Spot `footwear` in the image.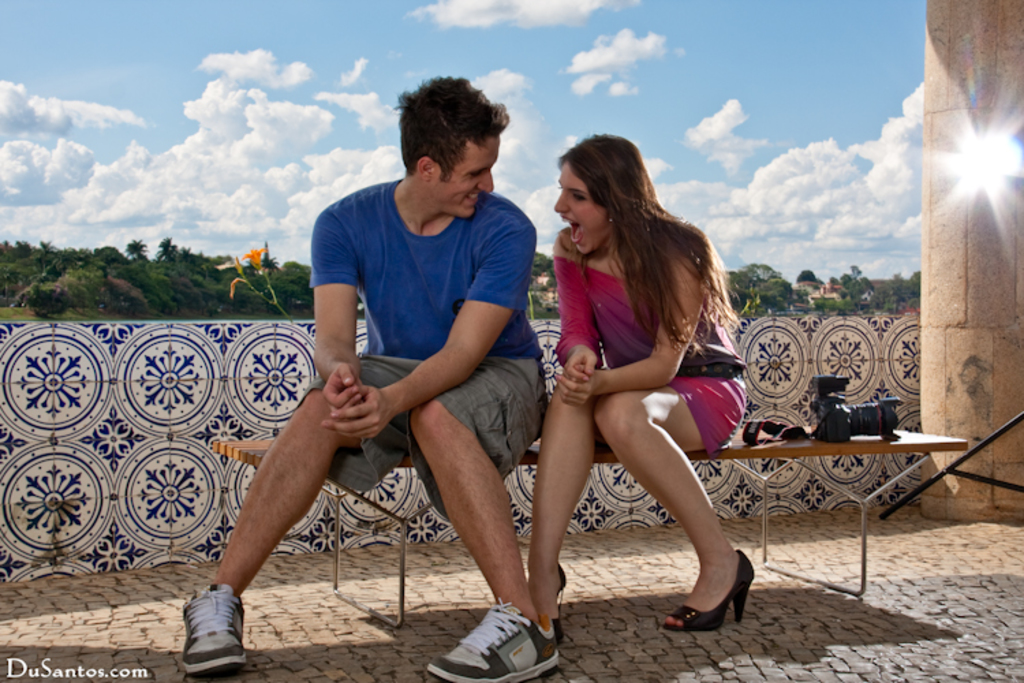
`footwear` found at left=552, top=559, right=565, bottom=647.
